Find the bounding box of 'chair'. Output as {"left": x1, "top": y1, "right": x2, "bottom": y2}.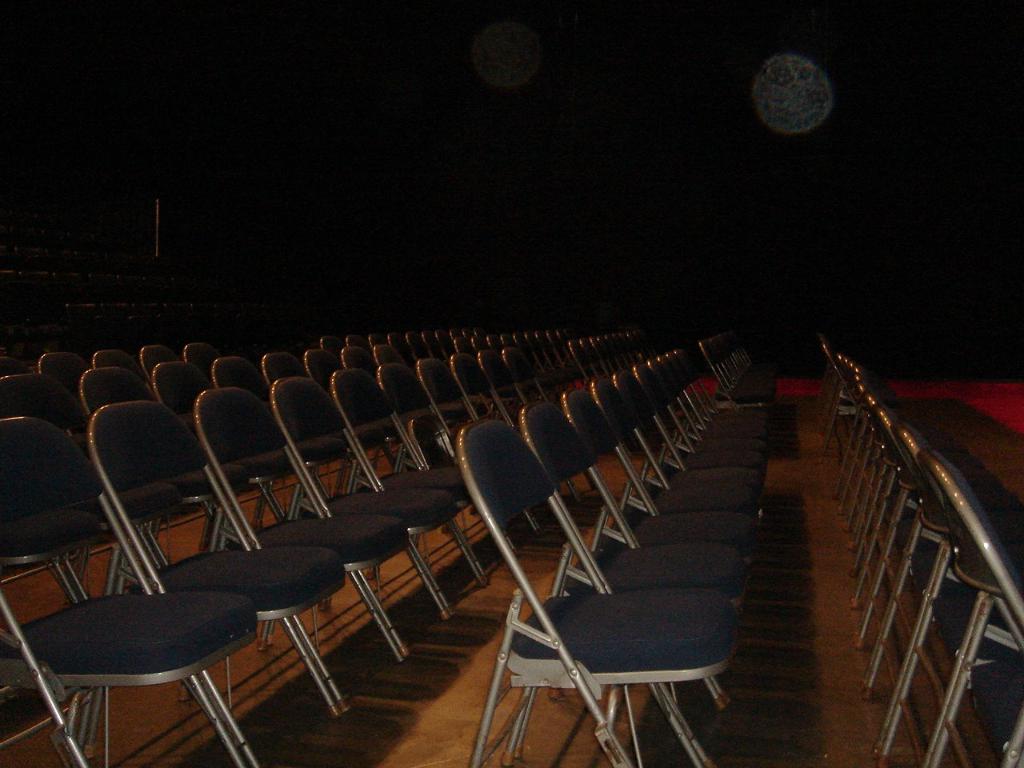
{"left": 96, "top": 414, "right": 346, "bottom": 767}.
